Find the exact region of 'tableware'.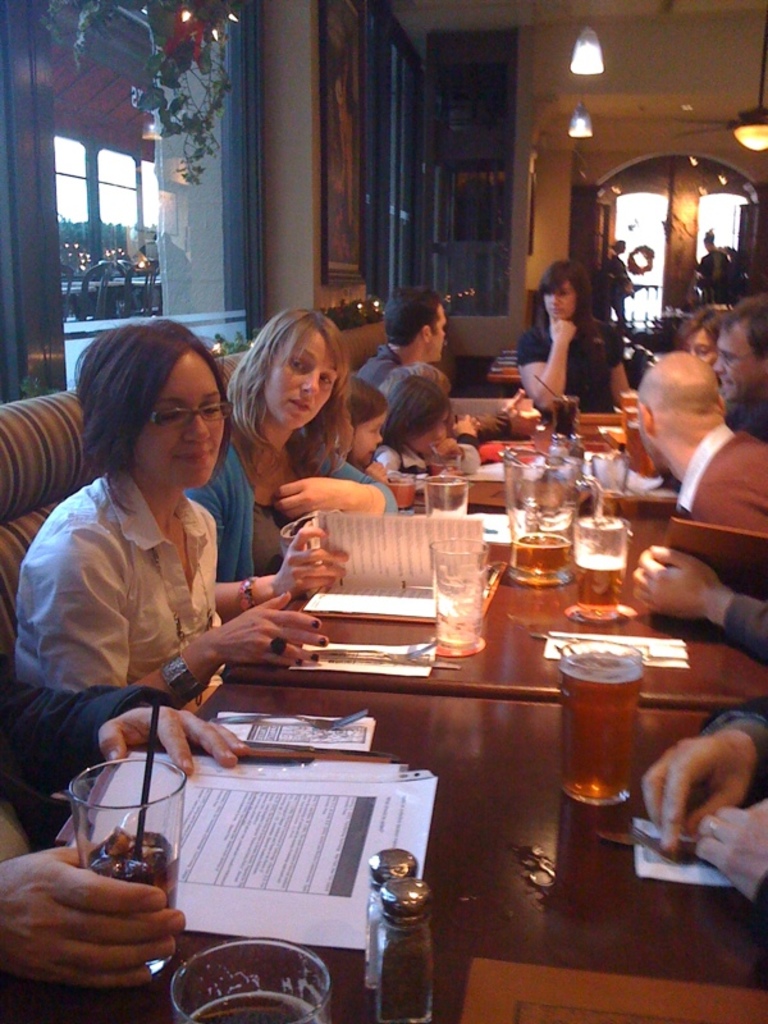
Exact region: crop(589, 826, 700, 847).
